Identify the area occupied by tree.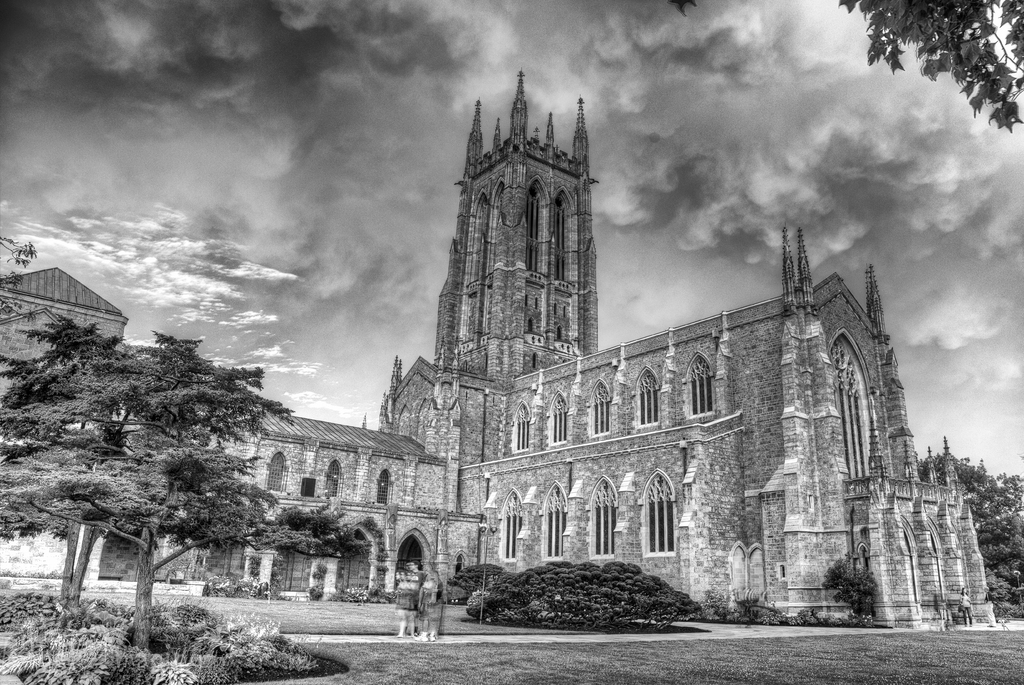
Area: Rect(0, 314, 167, 618).
